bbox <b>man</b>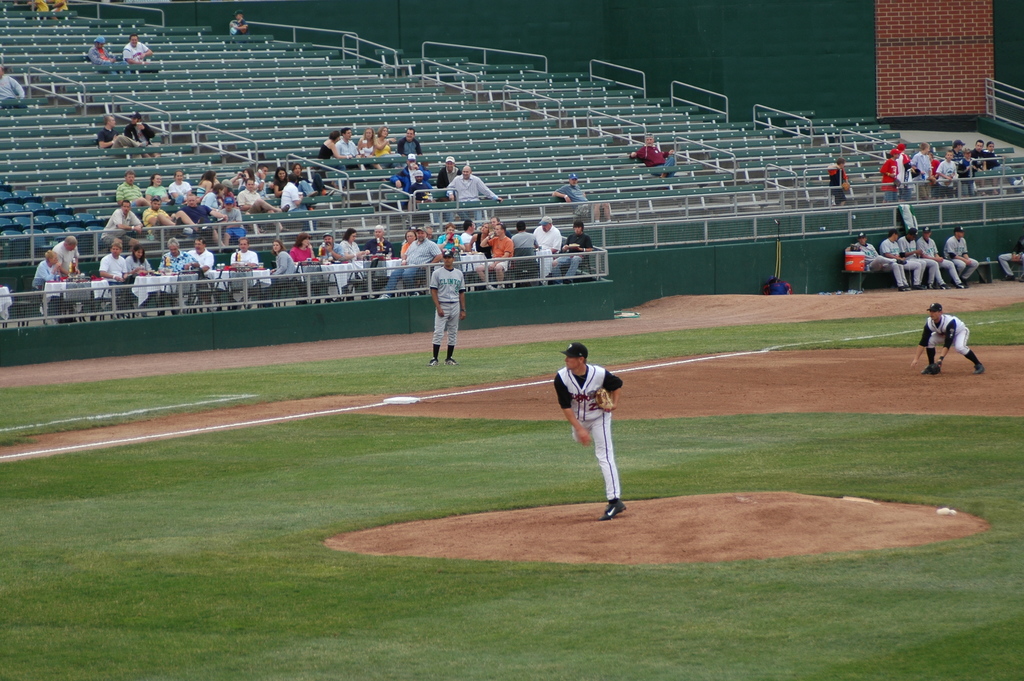
select_region(229, 239, 259, 268)
